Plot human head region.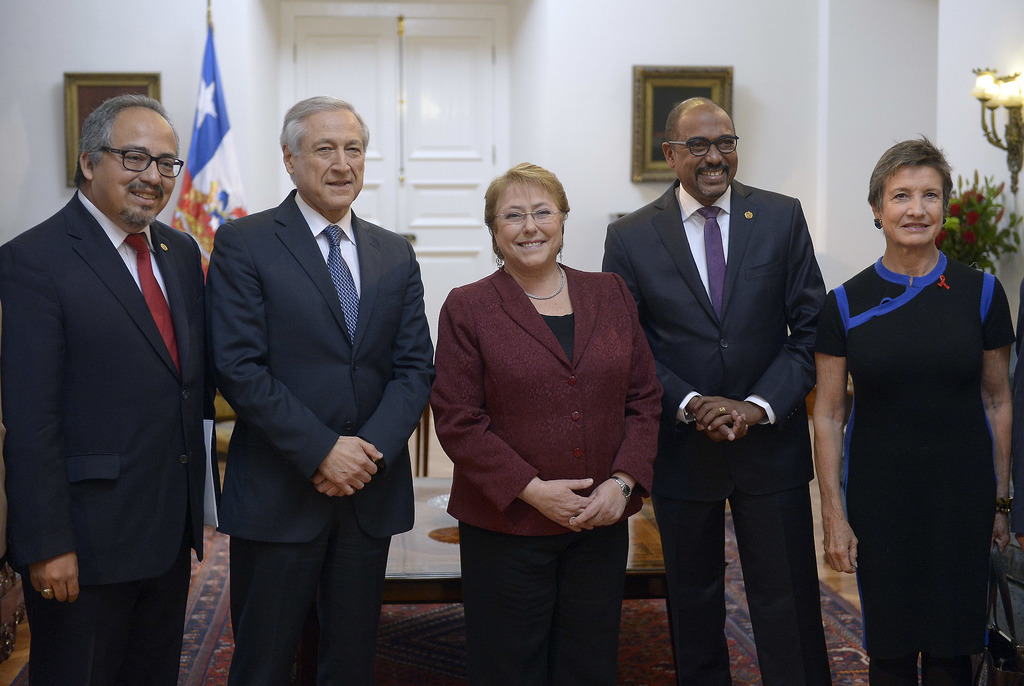
Plotted at x1=262, y1=89, x2=371, y2=204.
